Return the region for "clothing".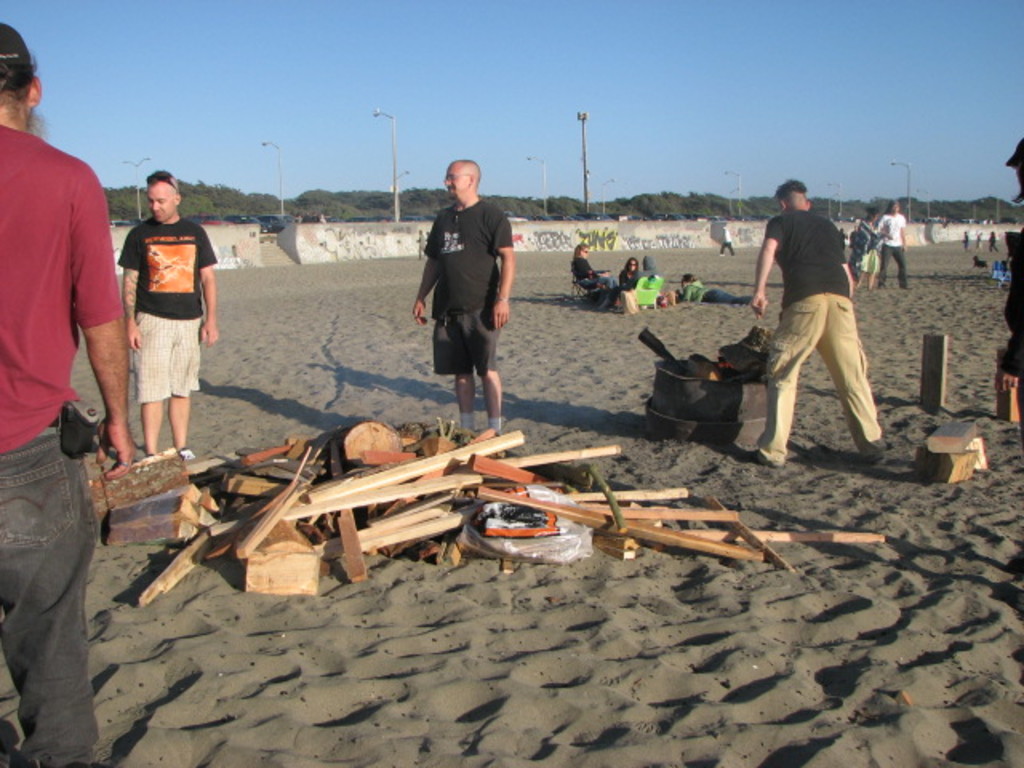
{"x1": 114, "y1": 213, "x2": 222, "y2": 400}.
